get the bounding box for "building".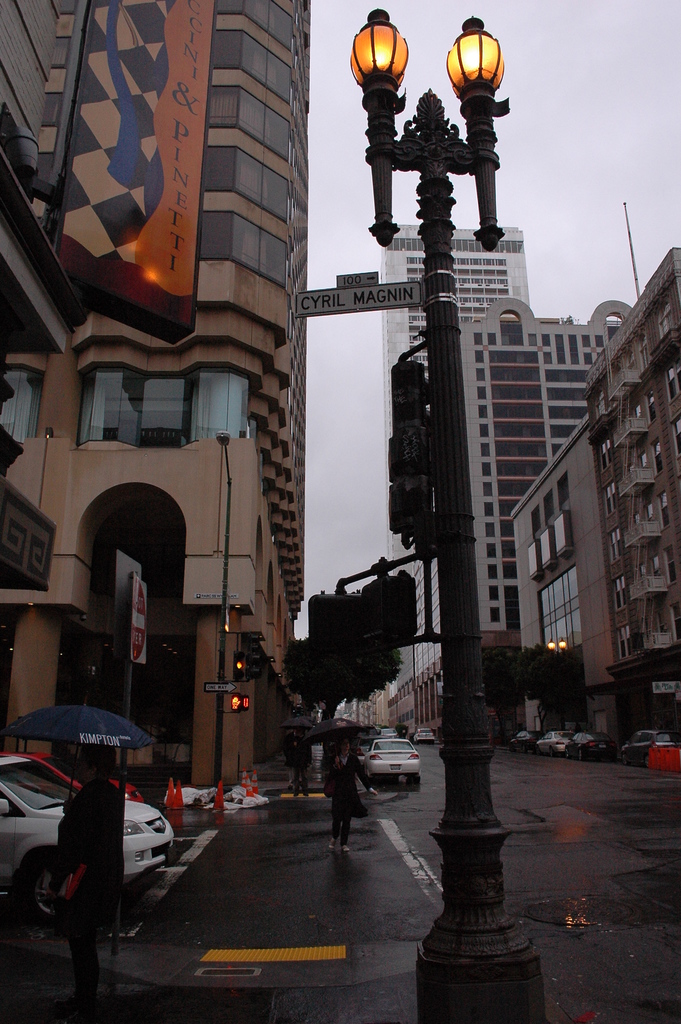
crop(379, 223, 530, 729).
